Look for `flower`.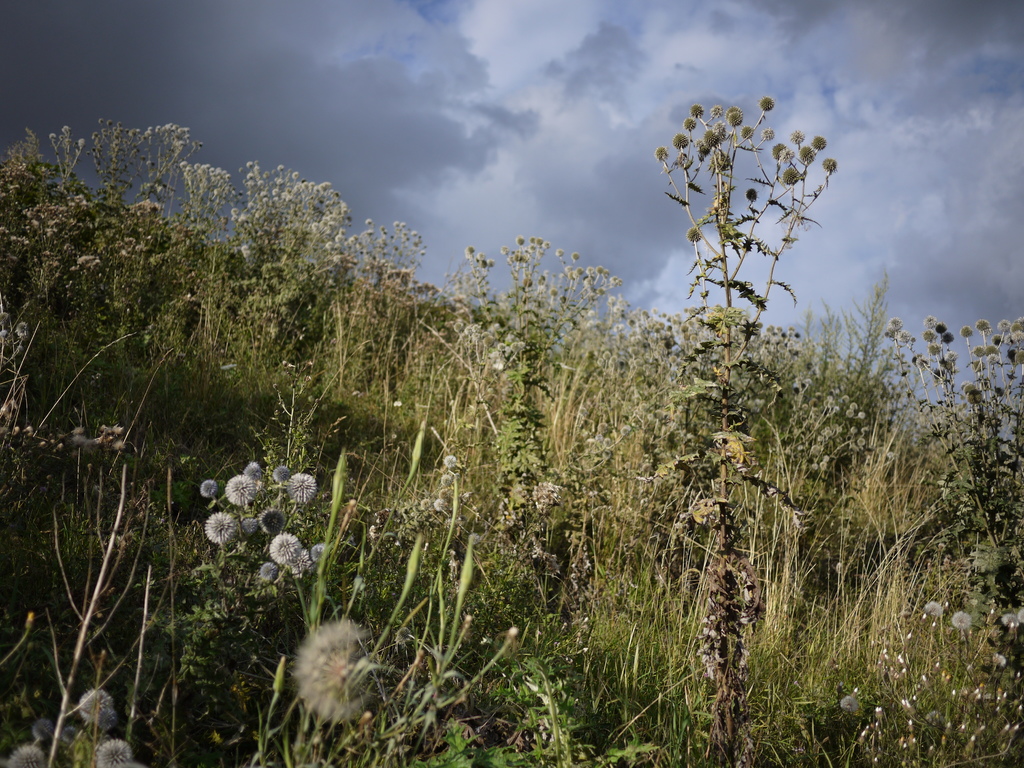
Found: (93, 737, 146, 767).
